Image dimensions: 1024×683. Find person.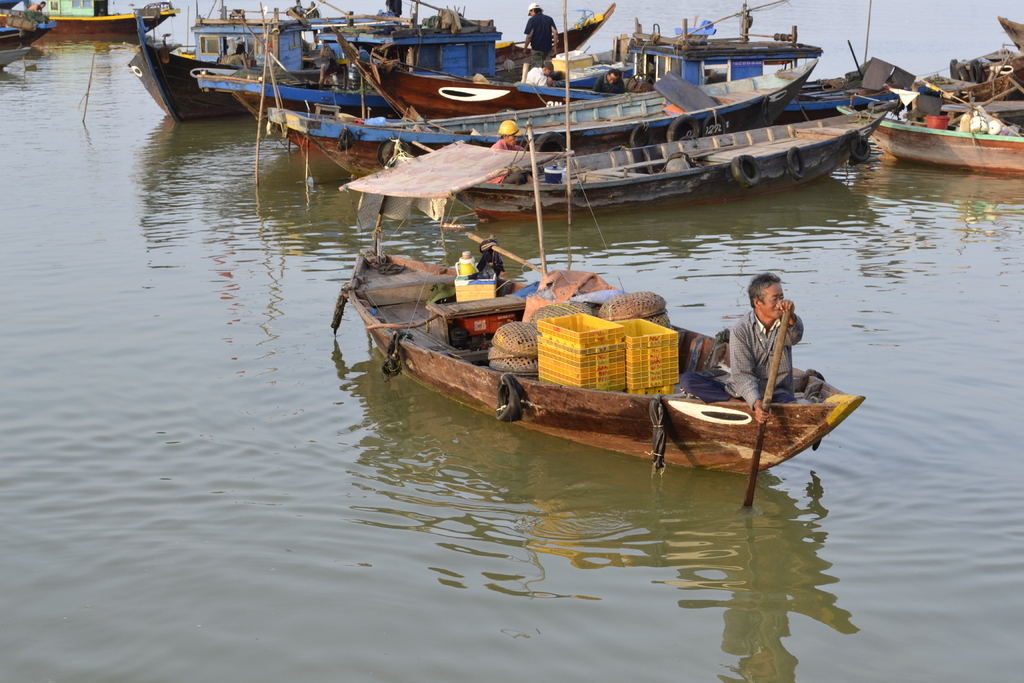
rect(721, 275, 826, 422).
